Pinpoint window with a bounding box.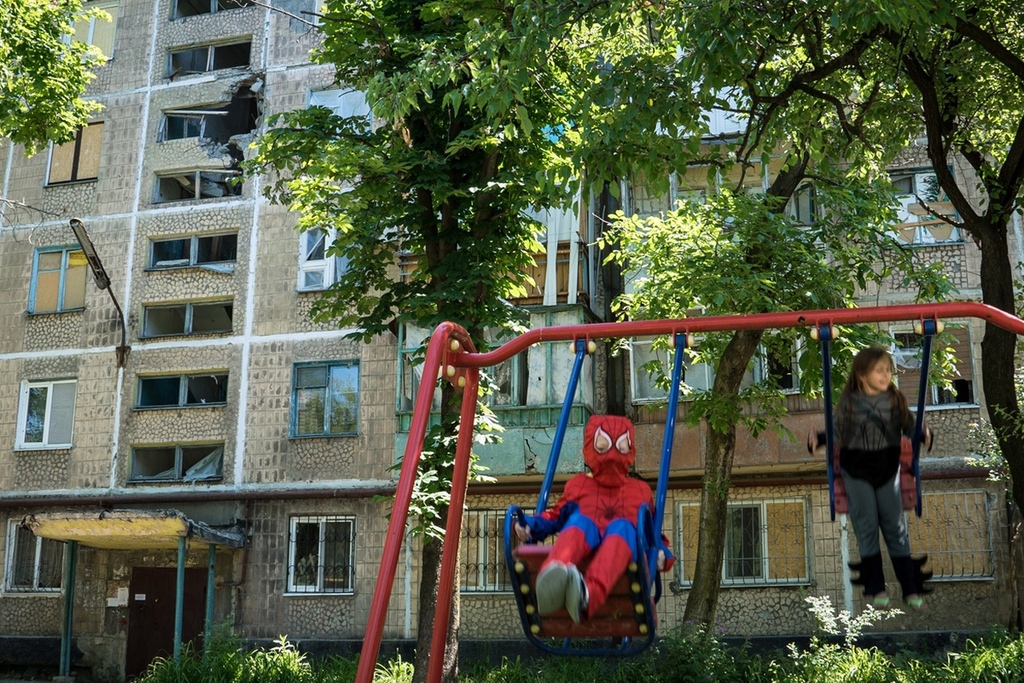
146, 232, 247, 272.
